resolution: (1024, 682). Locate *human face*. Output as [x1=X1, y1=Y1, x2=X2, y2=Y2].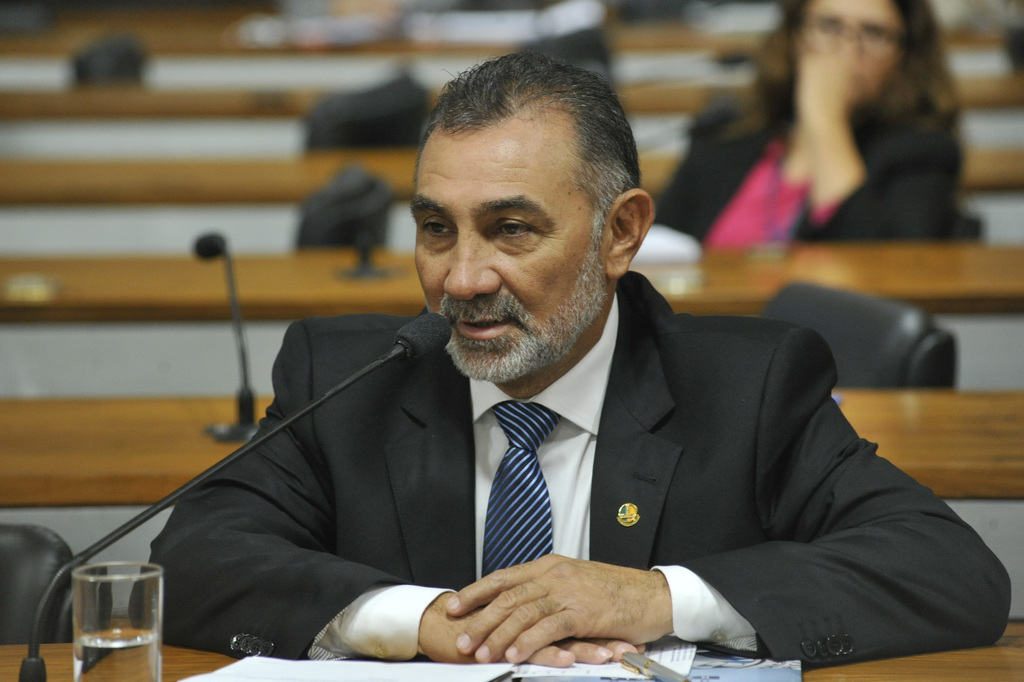
[x1=414, y1=108, x2=610, y2=383].
